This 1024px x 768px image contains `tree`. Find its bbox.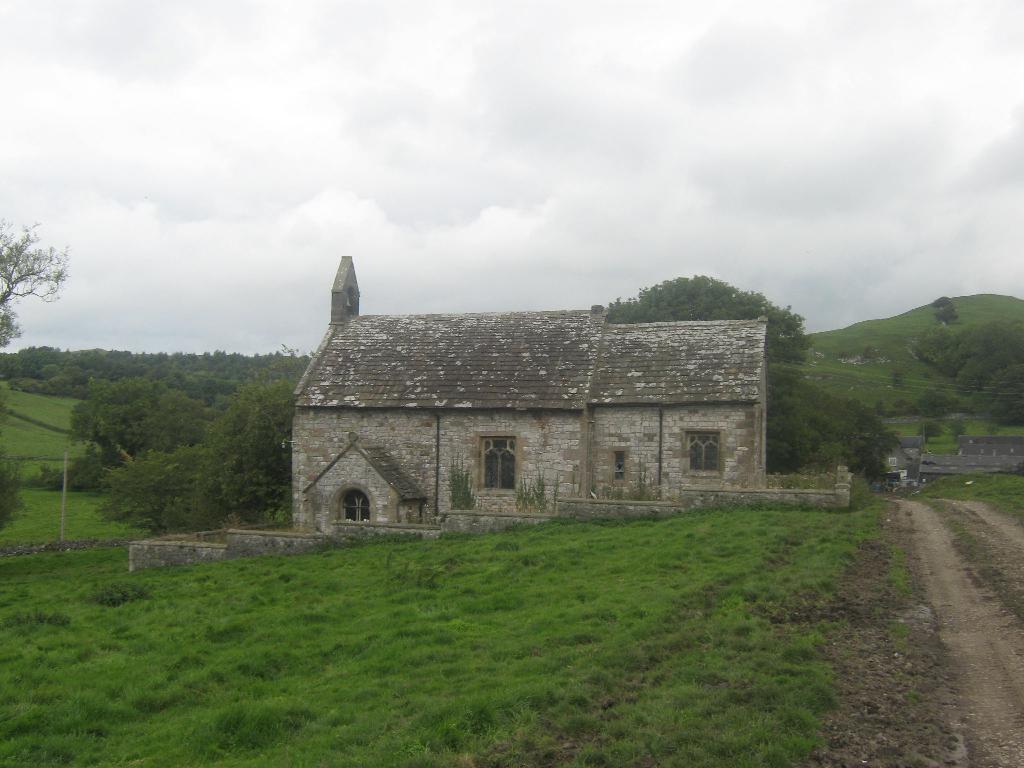
(left=765, top=377, right=903, bottom=484).
